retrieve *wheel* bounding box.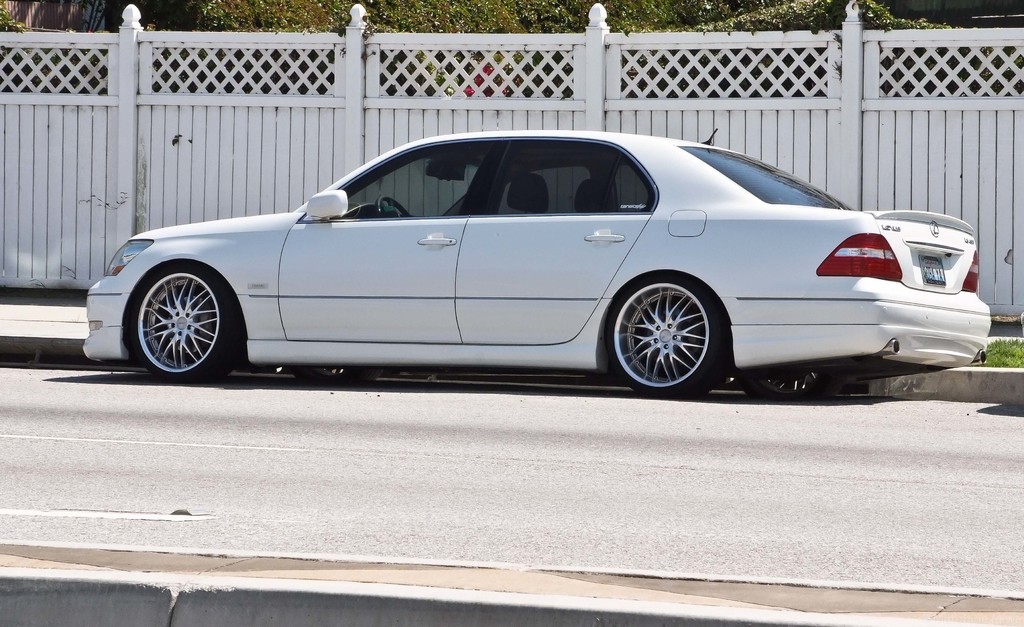
Bounding box: 123, 264, 245, 392.
